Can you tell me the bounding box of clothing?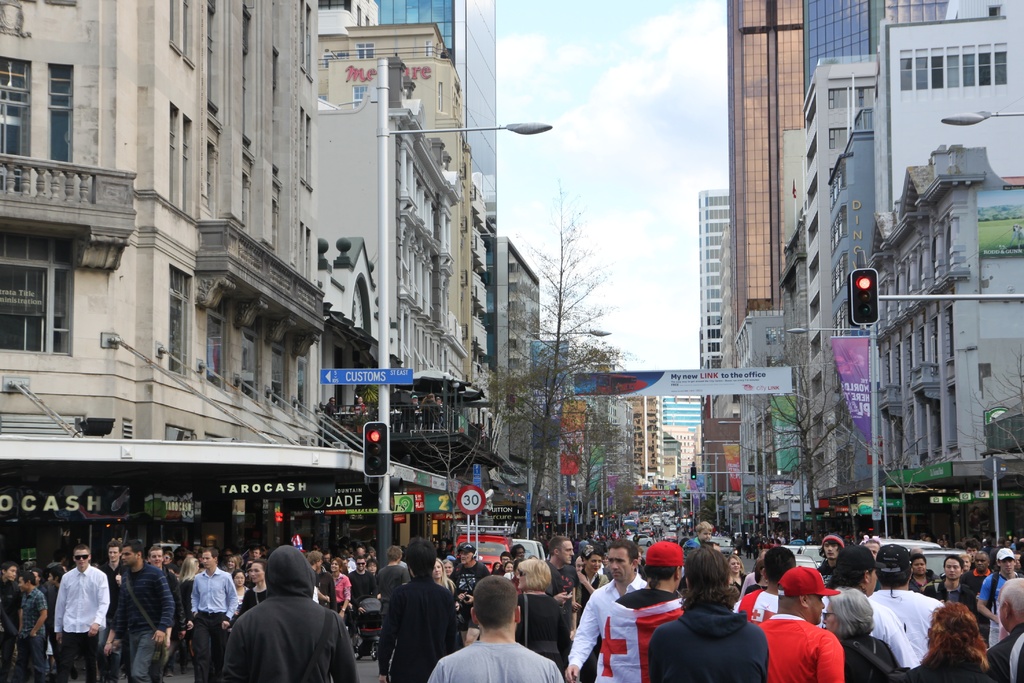
bbox=(971, 566, 1013, 642).
